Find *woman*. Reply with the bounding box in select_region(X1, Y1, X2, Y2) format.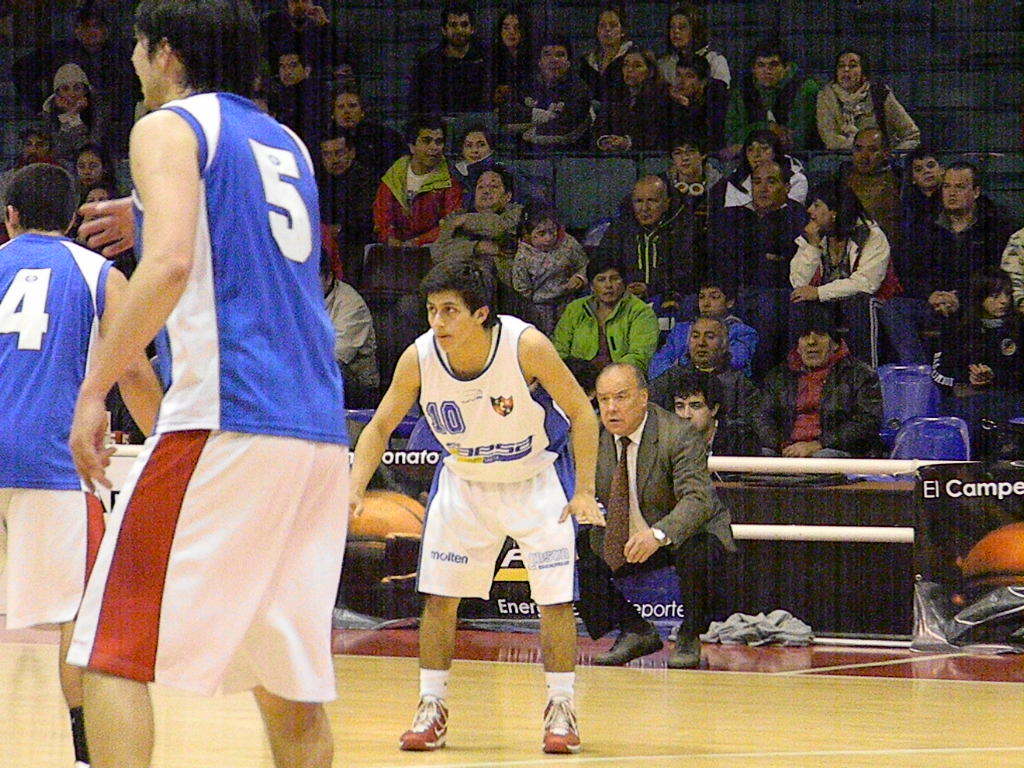
select_region(657, 3, 730, 86).
